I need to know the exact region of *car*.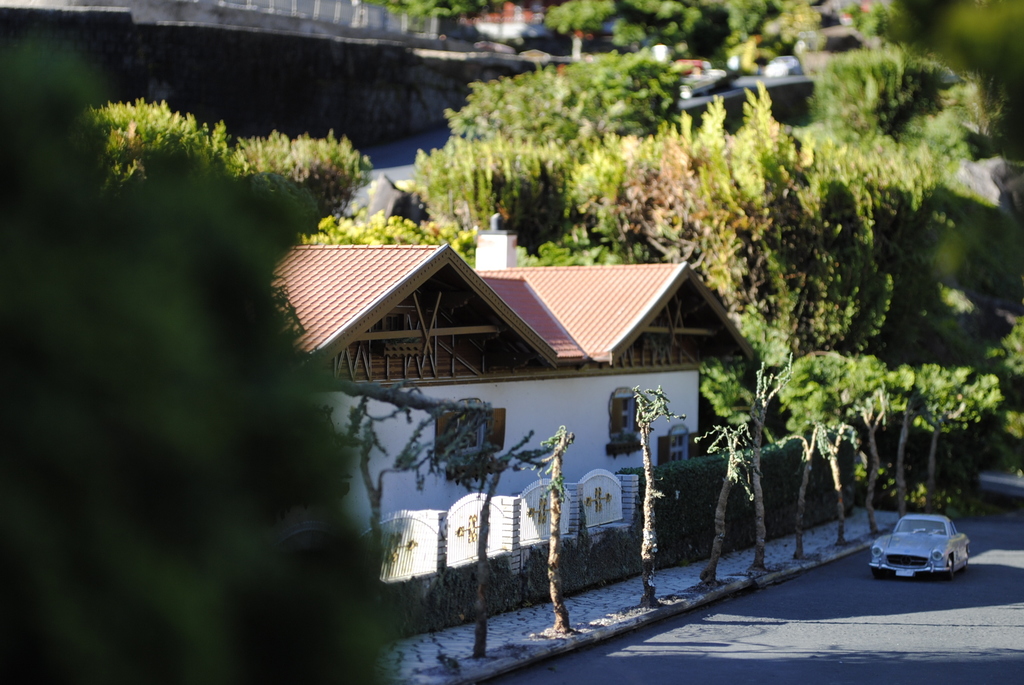
Region: [766, 55, 804, 75].
